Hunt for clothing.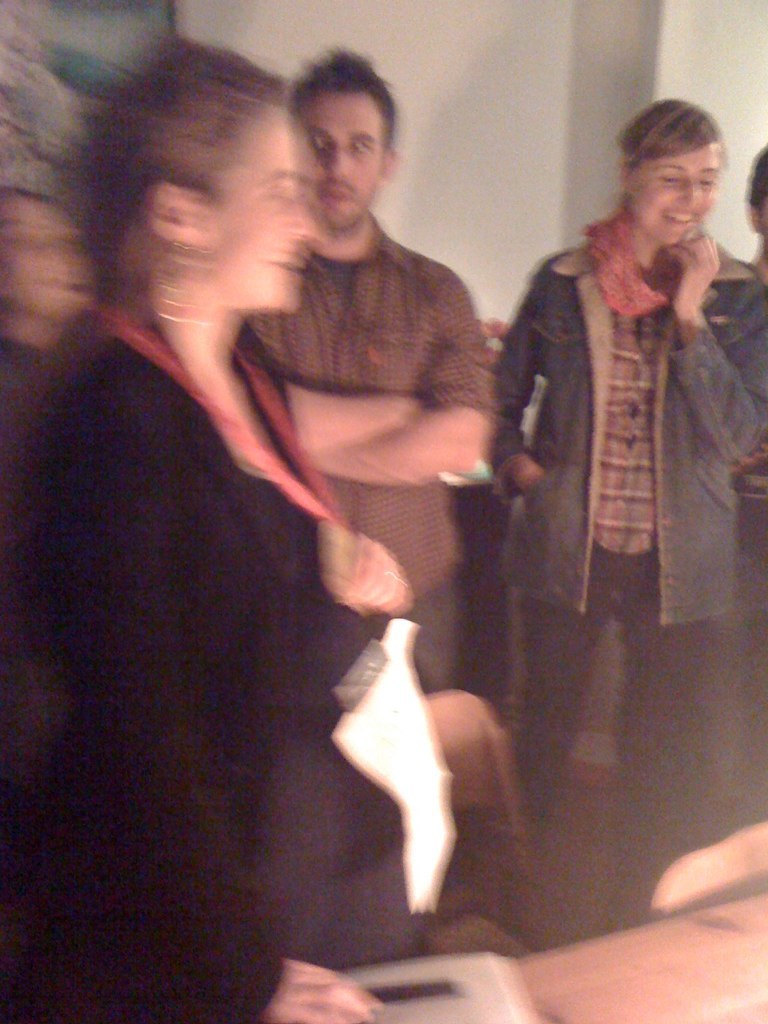
Hunted down at pyautogui.locateOnScreen(0, 332, 56, 777).
